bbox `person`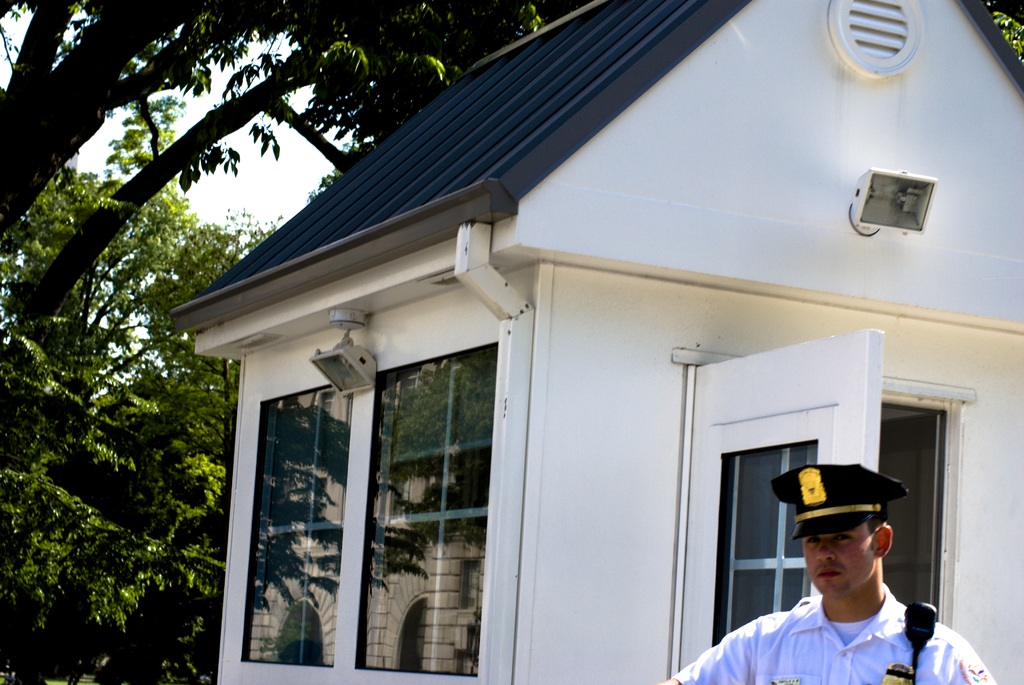
[left=657, top=465, right=992, bottom=684]
